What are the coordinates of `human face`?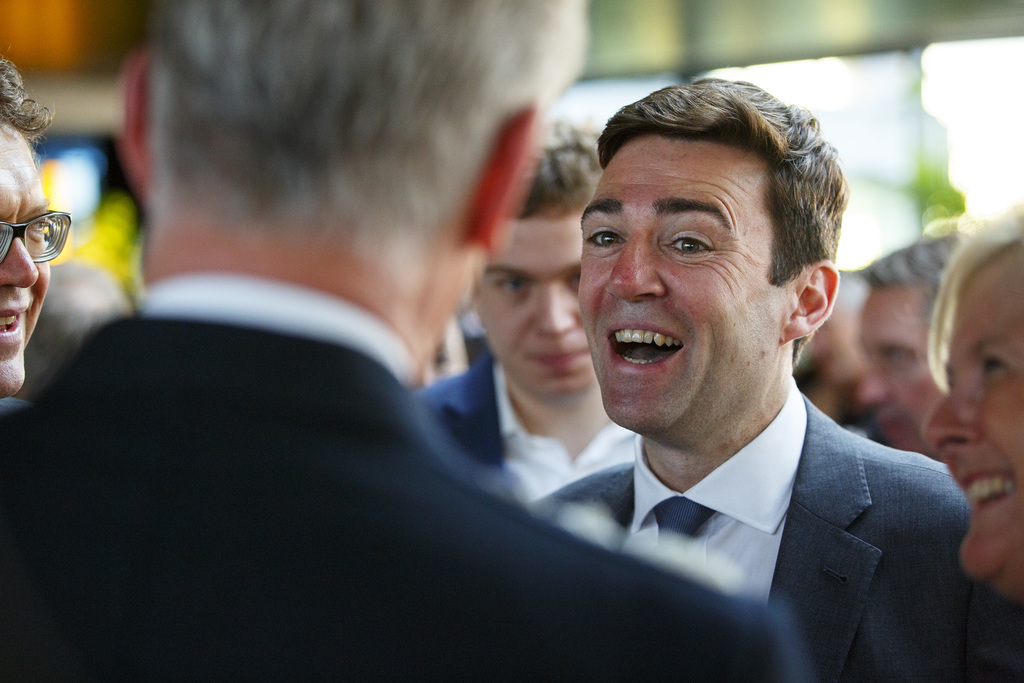
Rect(0, 125, 53, 394).
